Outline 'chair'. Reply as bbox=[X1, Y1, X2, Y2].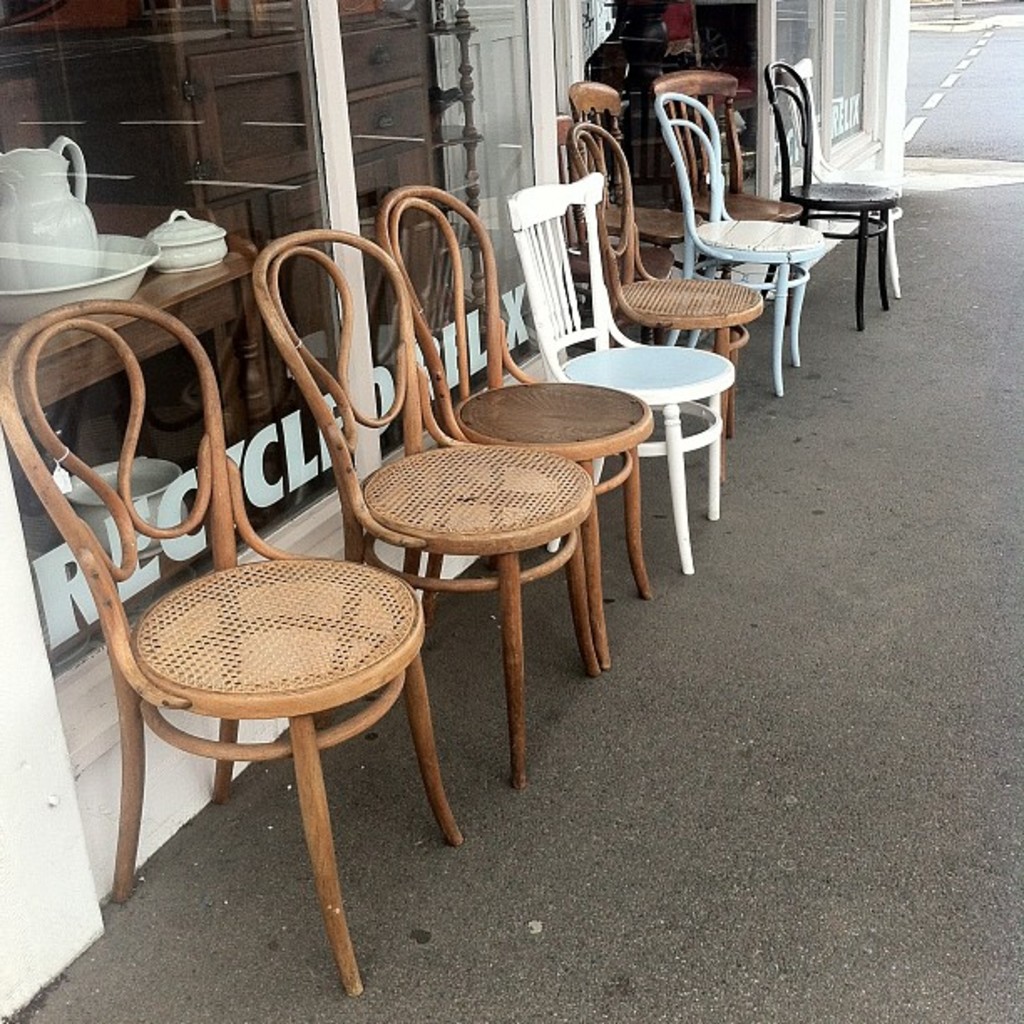
bbox=[500, 171, 738, 569].
